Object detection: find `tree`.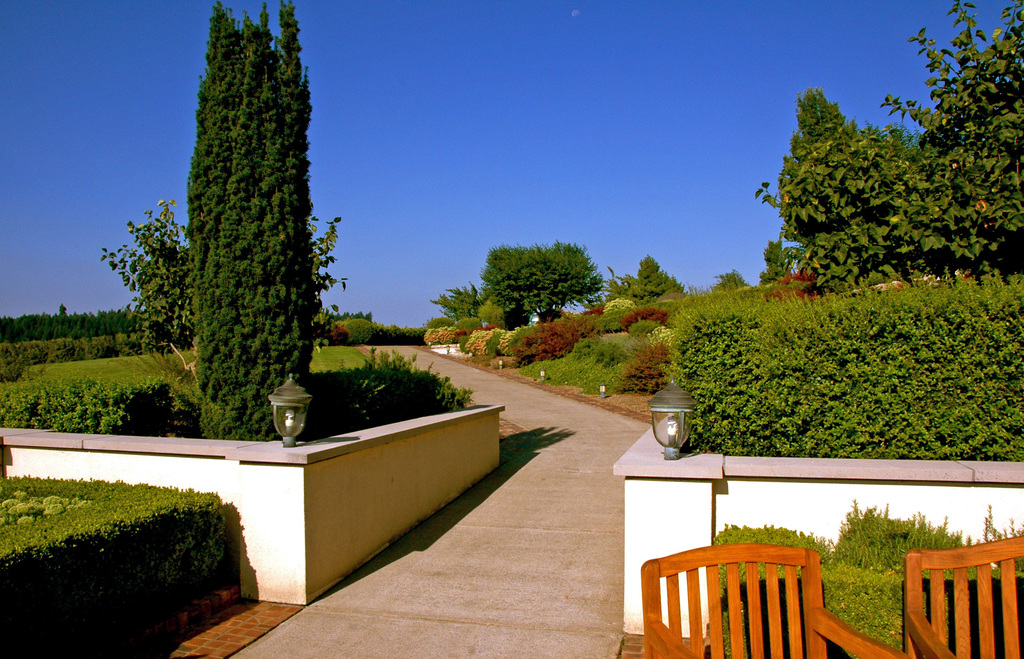
l=599, t=249, r=686, b=318.
